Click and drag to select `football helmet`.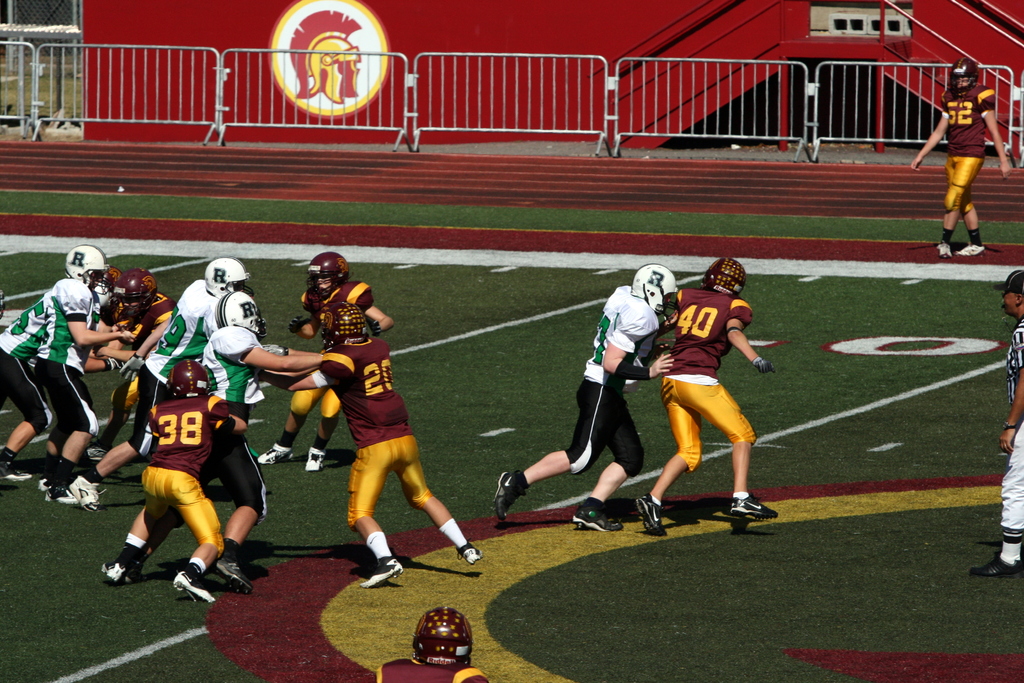
Selection: {"x1": 213, "y1": 292, "x2": 268, "y2": 340}.
